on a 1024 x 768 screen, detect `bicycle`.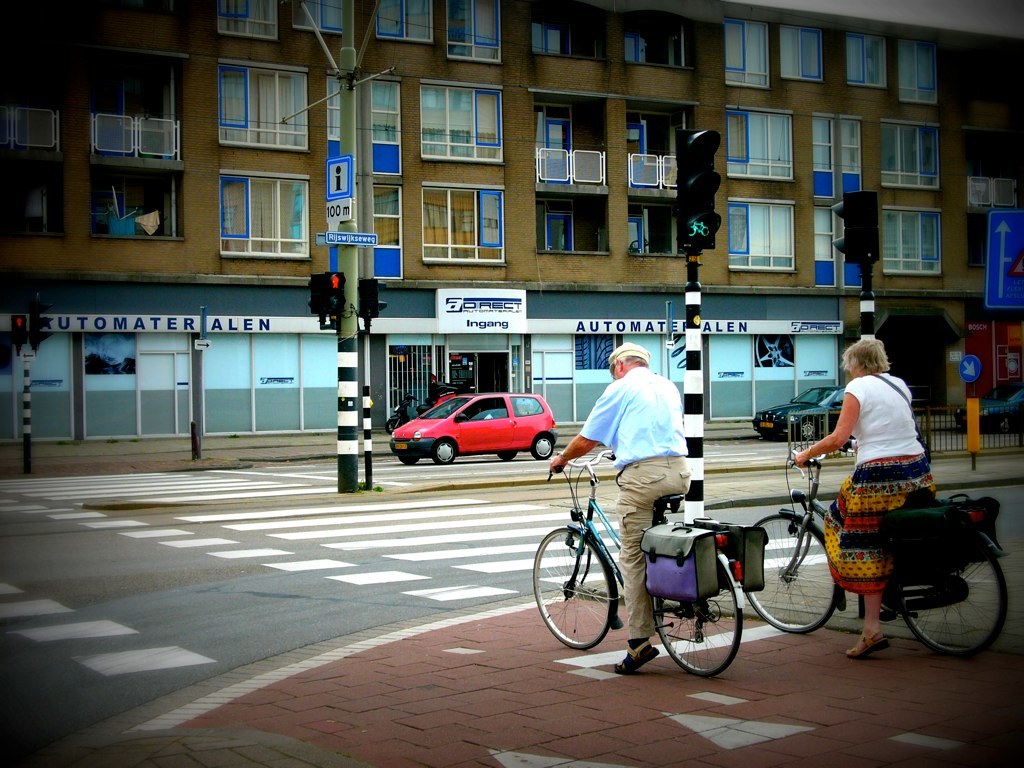
left=535, top=452, right=777, bottom=682.
